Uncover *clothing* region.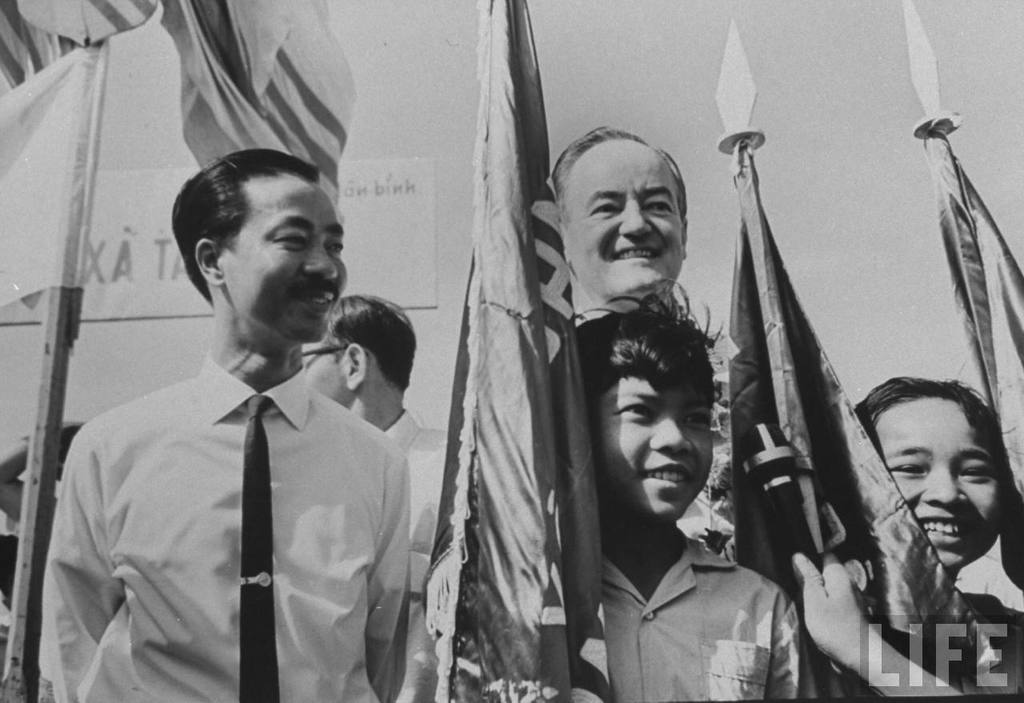
Uncovered: bbox=(378, 421, 481, 646).
